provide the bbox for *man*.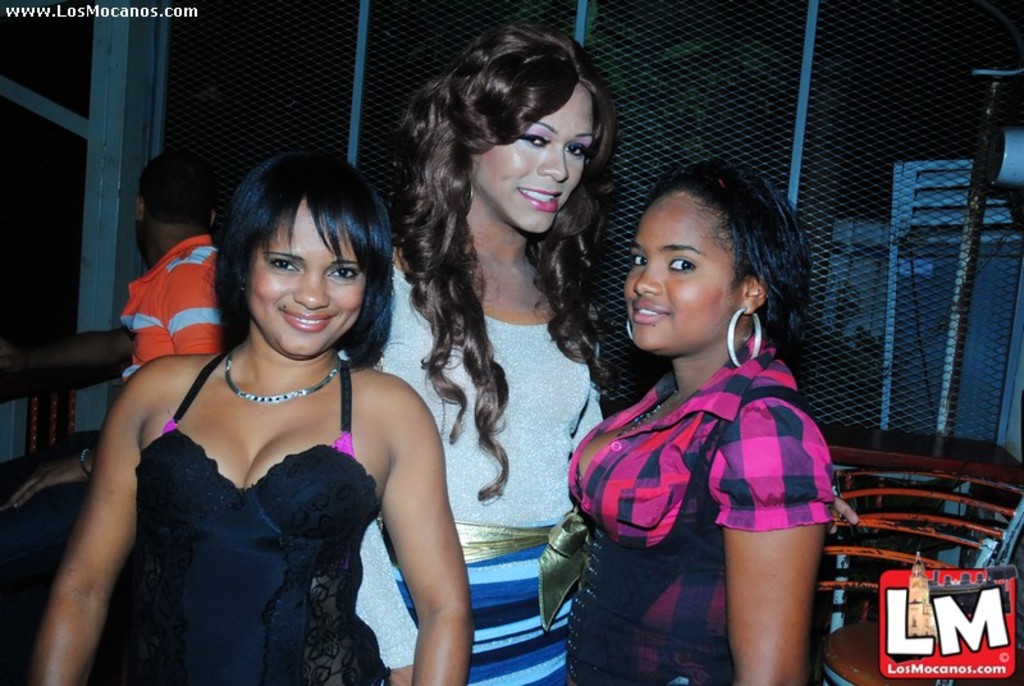
left=118, top=148, right=224, bottom=387.
